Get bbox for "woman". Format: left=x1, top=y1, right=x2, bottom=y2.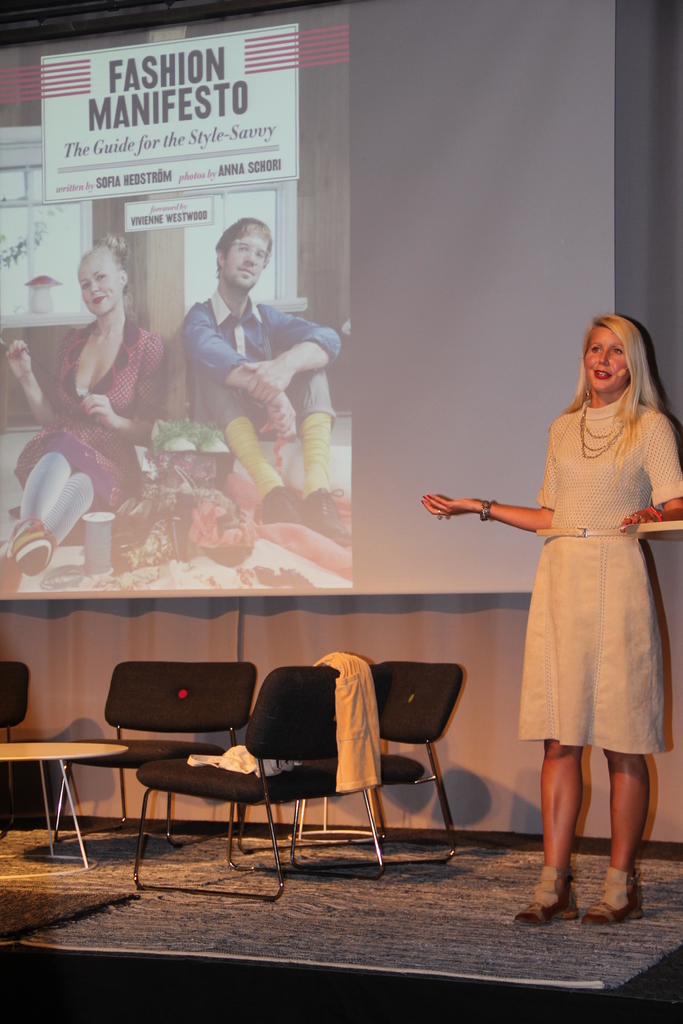
left=1, top=232, right=174, bottom=577.
